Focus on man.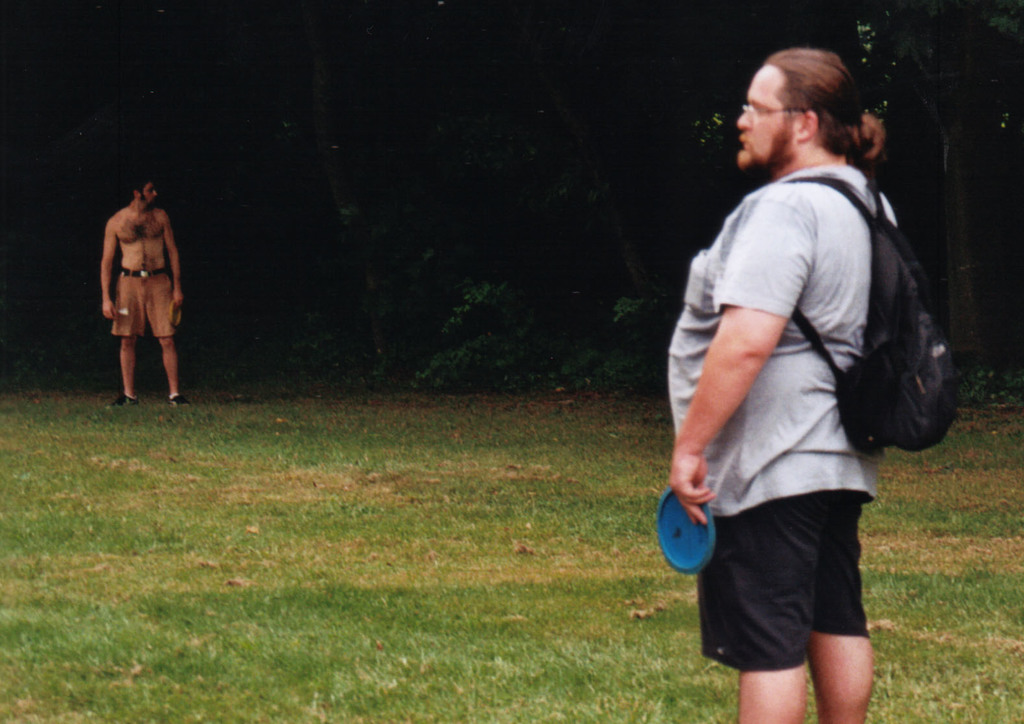
Focused at l=661, t=43, r=953, b=711.
